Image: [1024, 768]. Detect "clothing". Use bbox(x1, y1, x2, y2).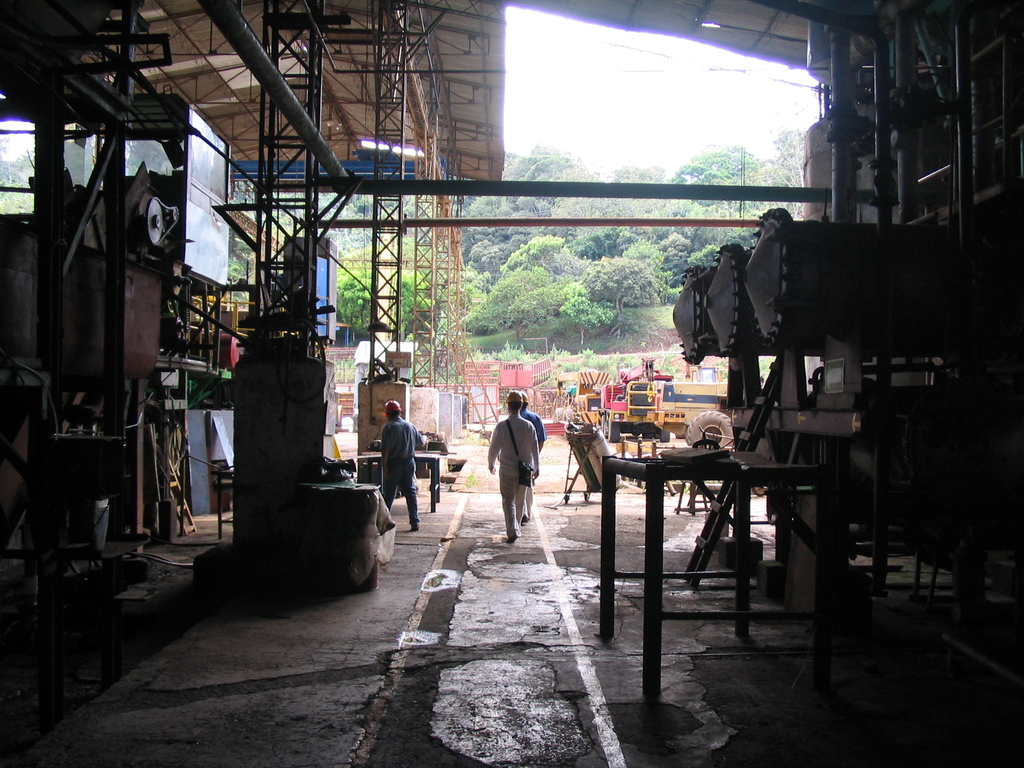
bbox(518, 408, 545, 516).
